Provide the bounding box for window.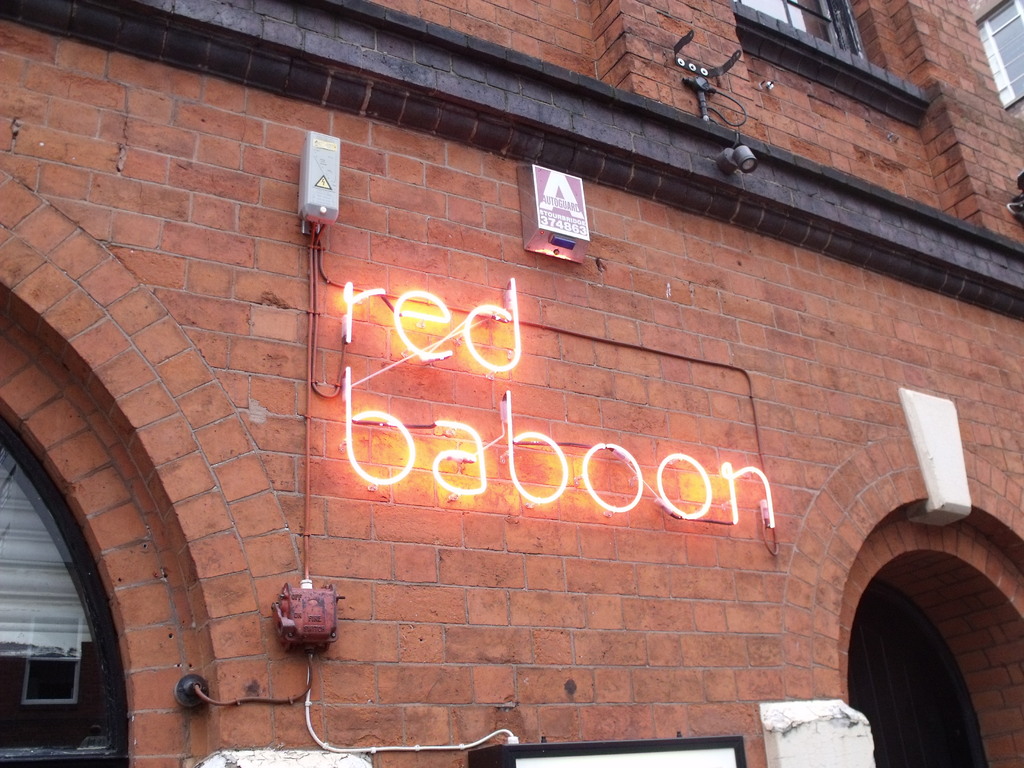
{"x1": 971, "y1": 0, "x2": 1023, "y2": 115}.
